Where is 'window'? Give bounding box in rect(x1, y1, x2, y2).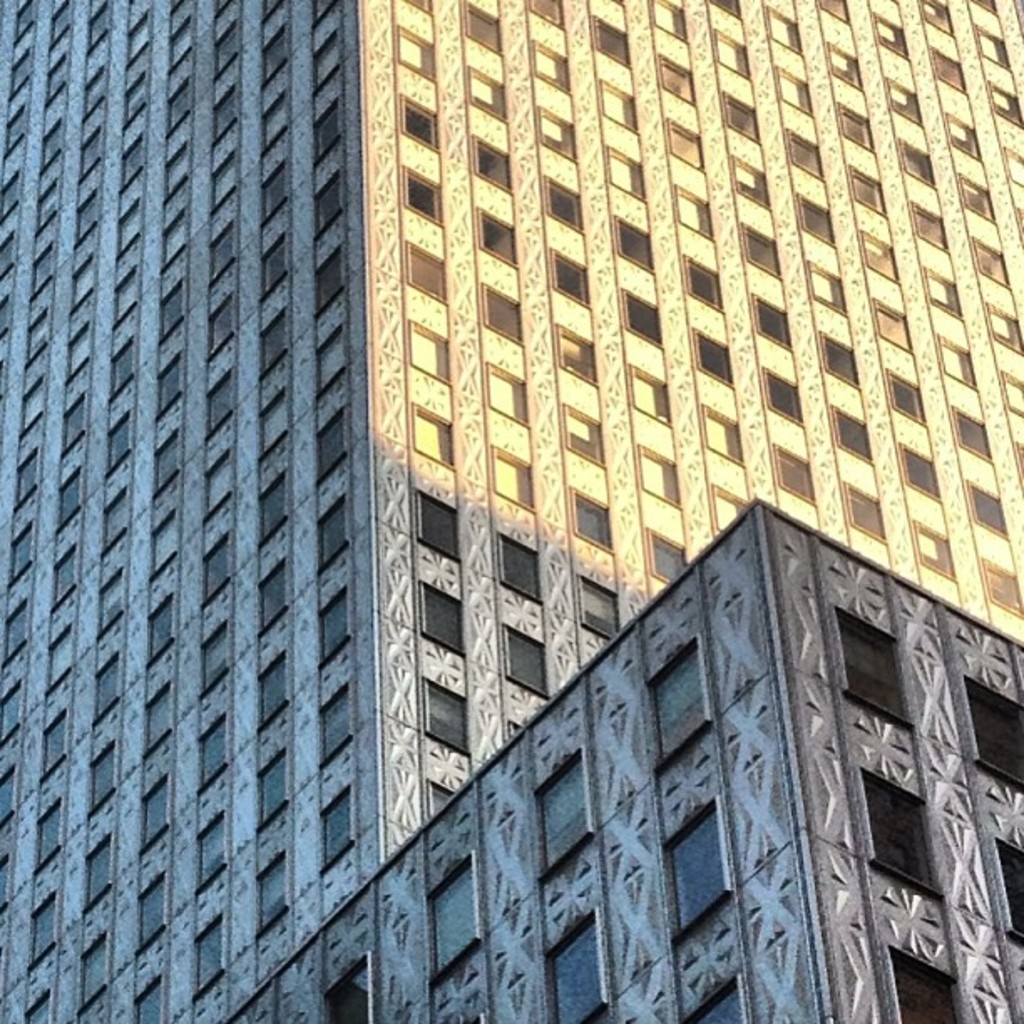
rect(592, 10, 632, 67).
